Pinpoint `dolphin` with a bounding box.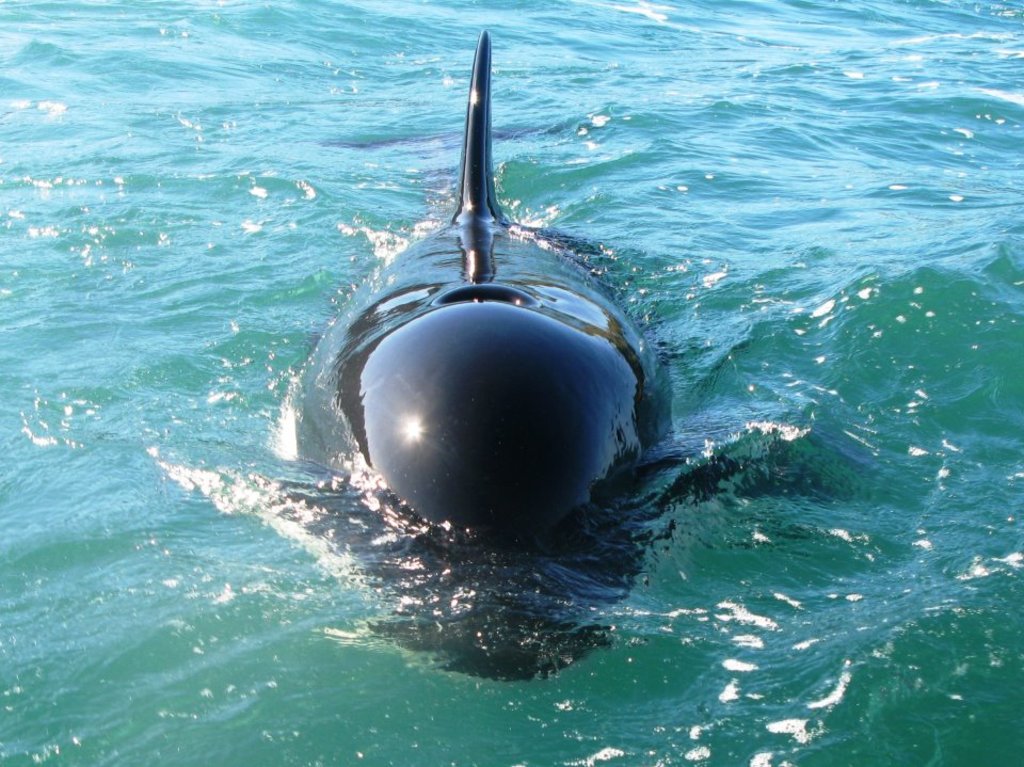
rect(263, 28, 751, 677).
